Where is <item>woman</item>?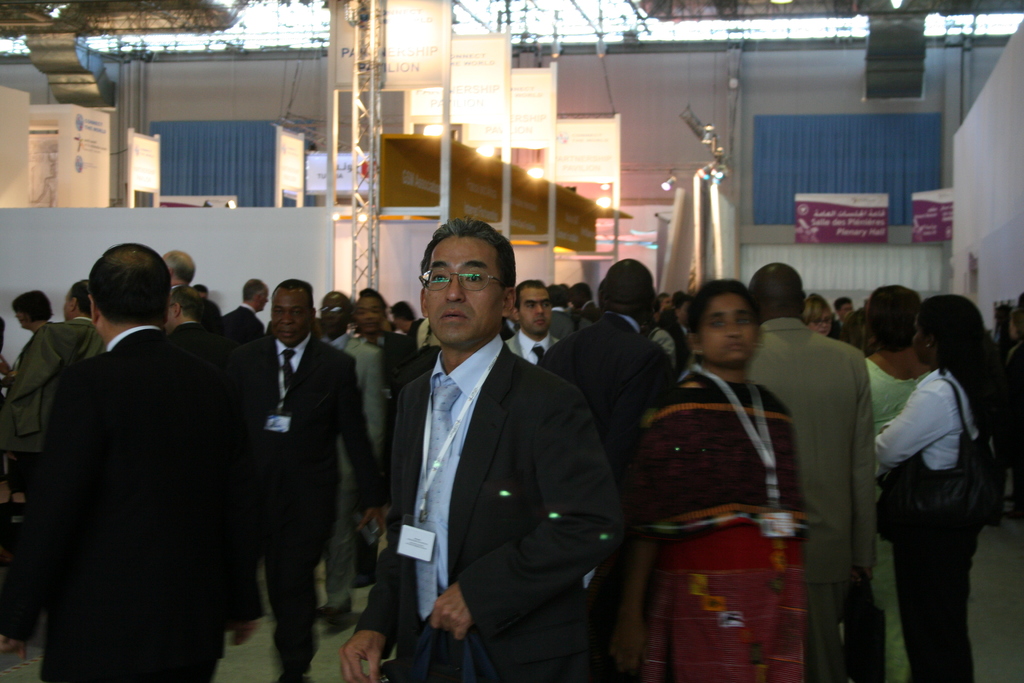
locate(634, 272, 832, 681).
